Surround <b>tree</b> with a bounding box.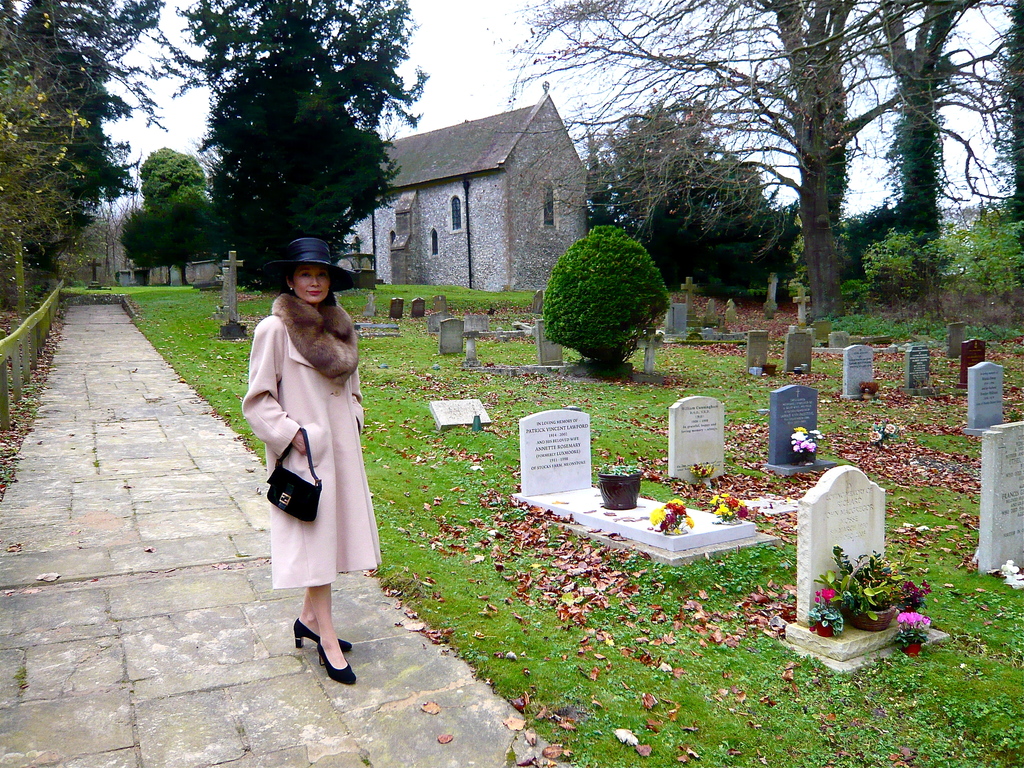
(x1=0, y1=108, x2=112, y2=312).
